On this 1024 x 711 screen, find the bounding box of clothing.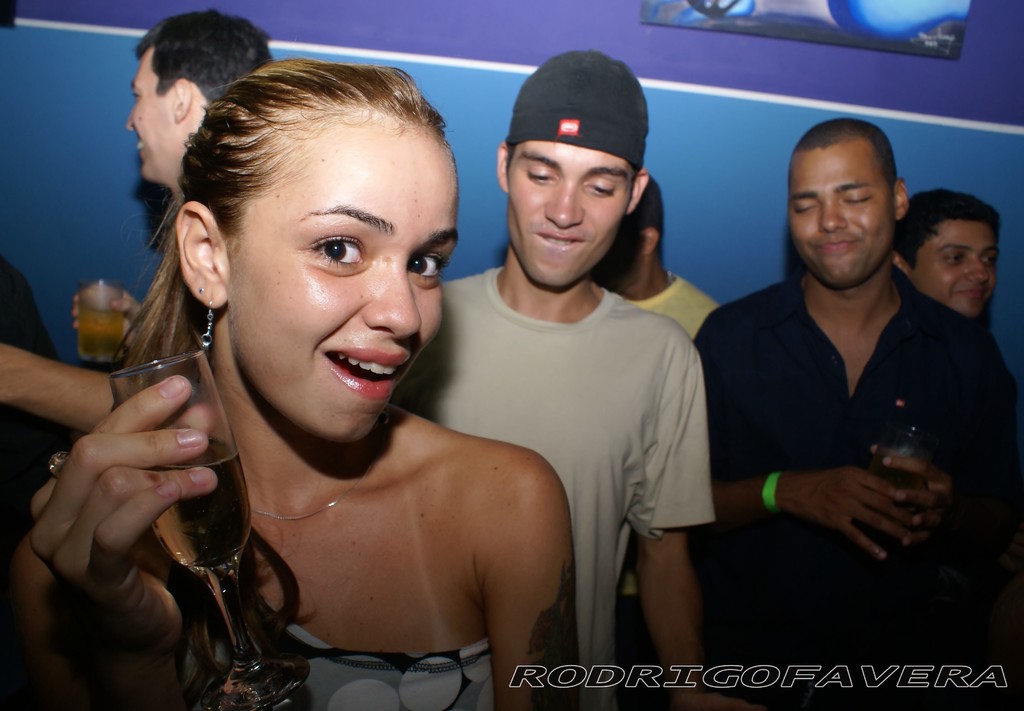
Bounding box: Rect(691, 252, 1023, 710).
